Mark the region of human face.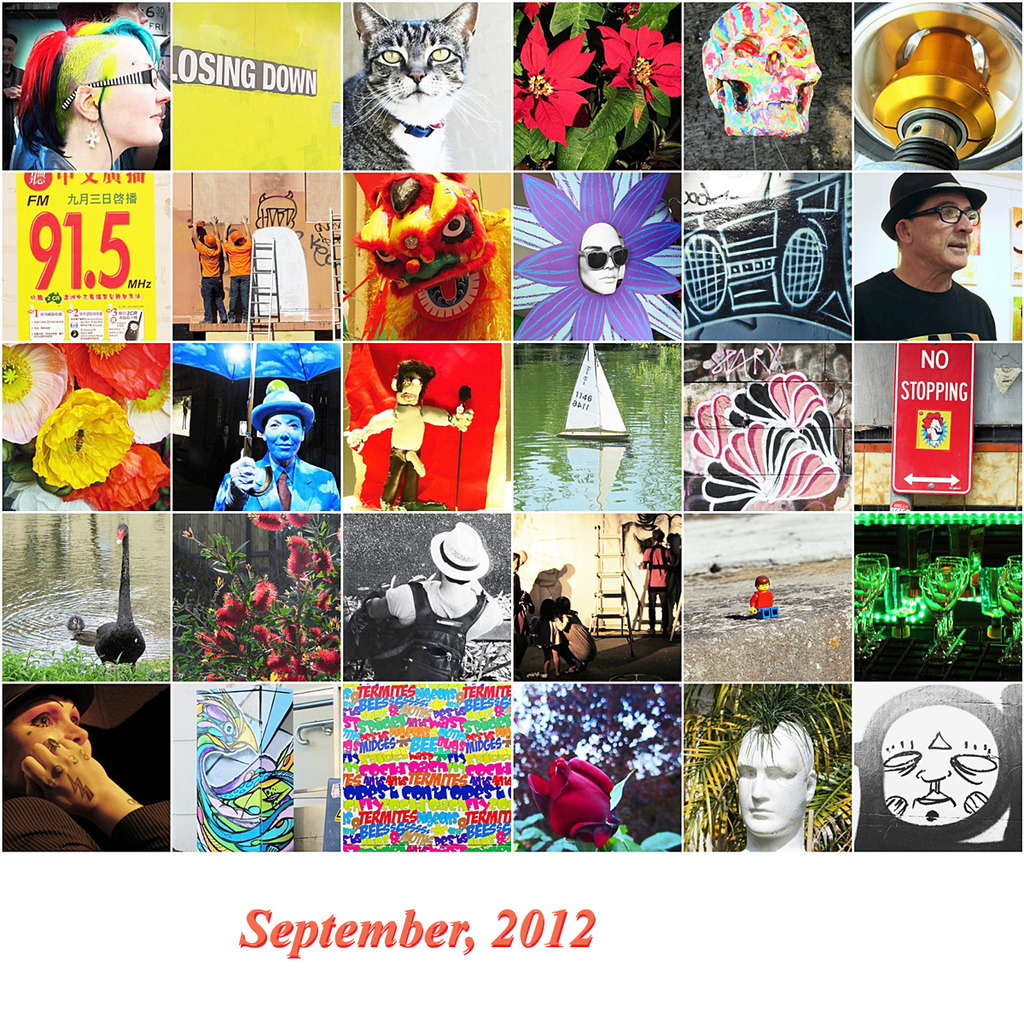
Region: rect(100, 36, 169, 140).
